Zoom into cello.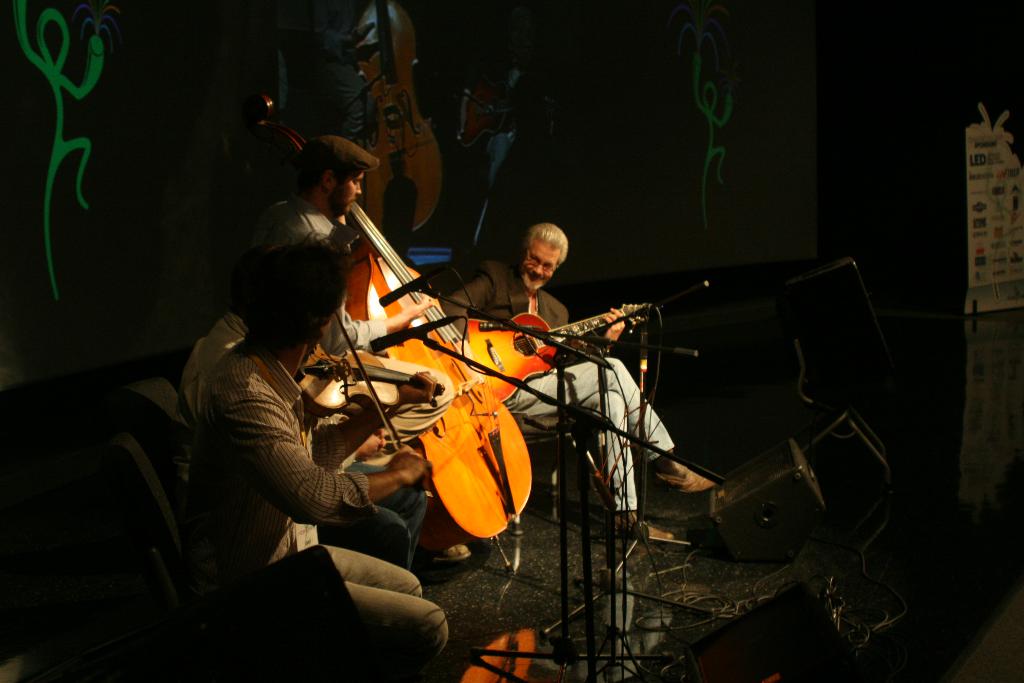
Zoom target: left=295, top=315, right=447, bottom=450.
